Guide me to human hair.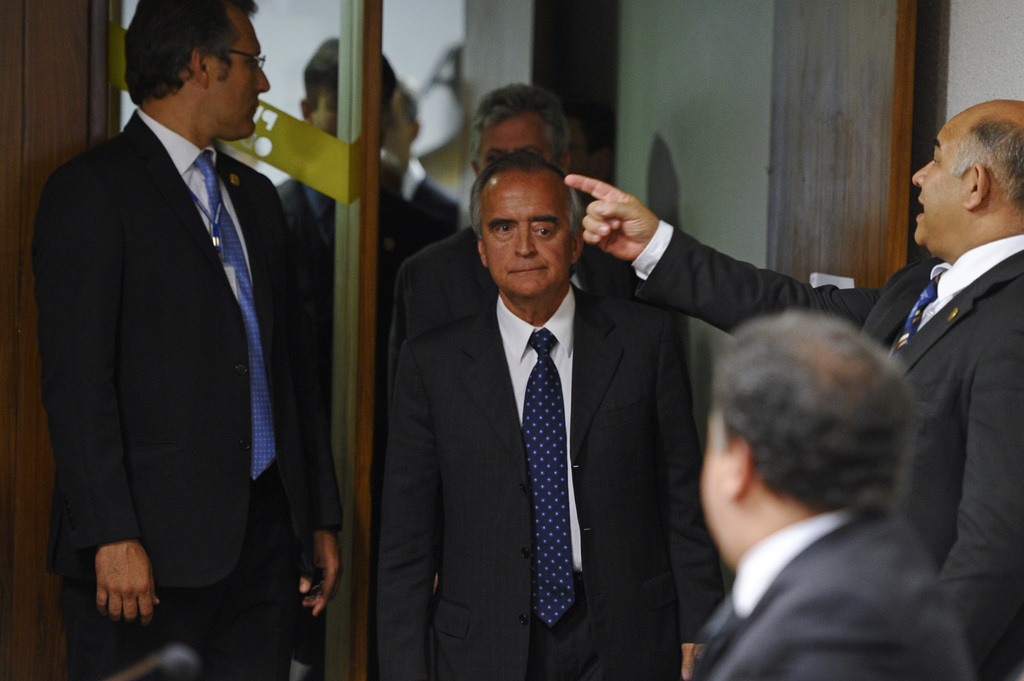
Guidance: [689, 294, 918, 557].
